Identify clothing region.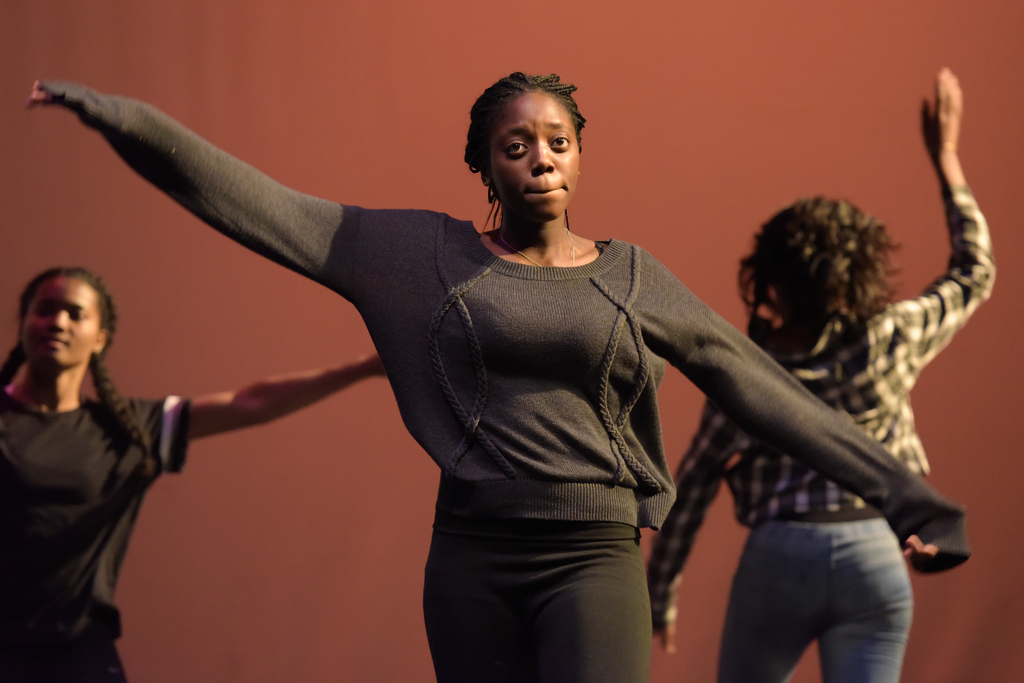
Region: detection(45, 85, 967, 679).
